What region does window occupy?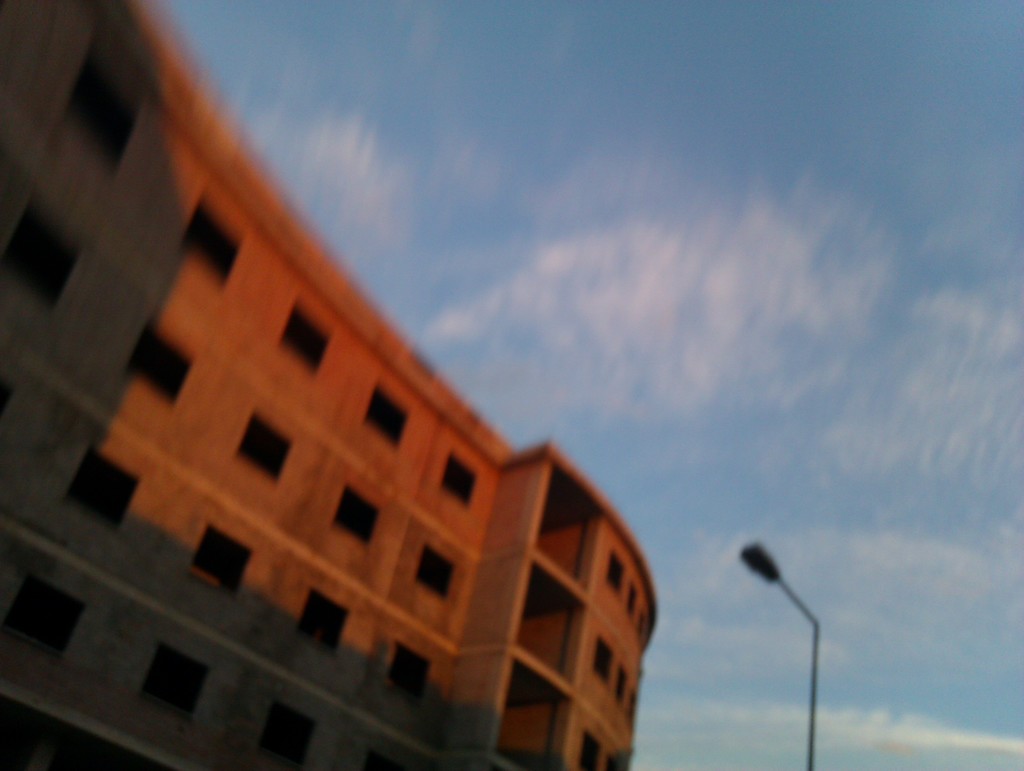
select_region(396, 640, 440, 707).
